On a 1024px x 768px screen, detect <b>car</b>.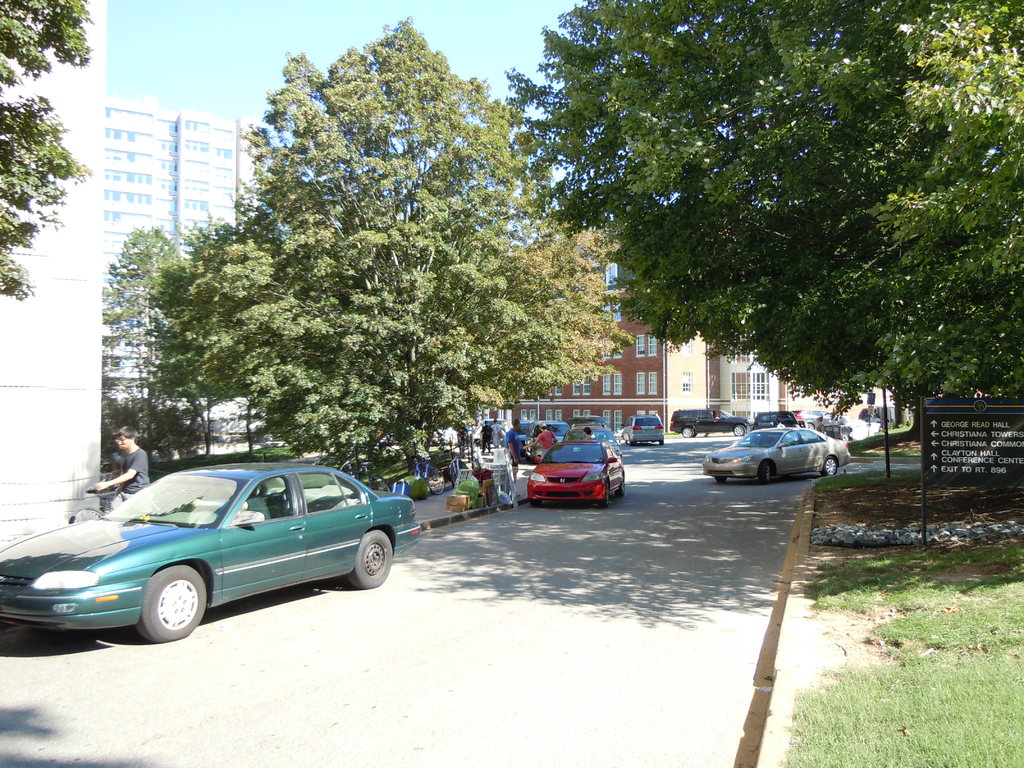
698:426:849:482.
